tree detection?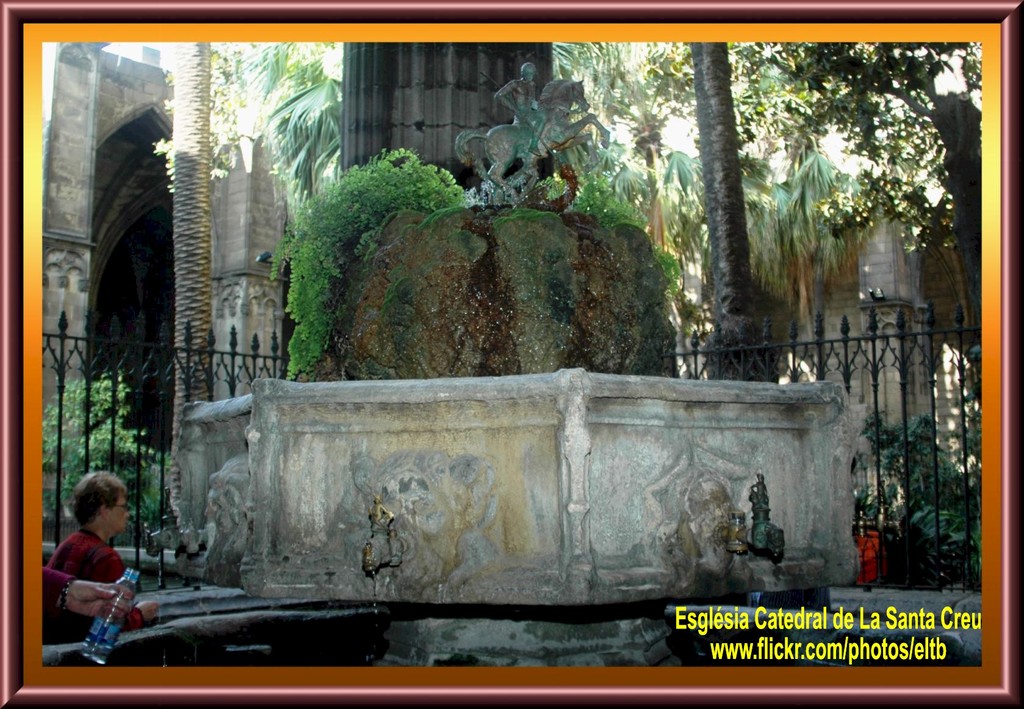
select_region(723, 144, 791, 289)
